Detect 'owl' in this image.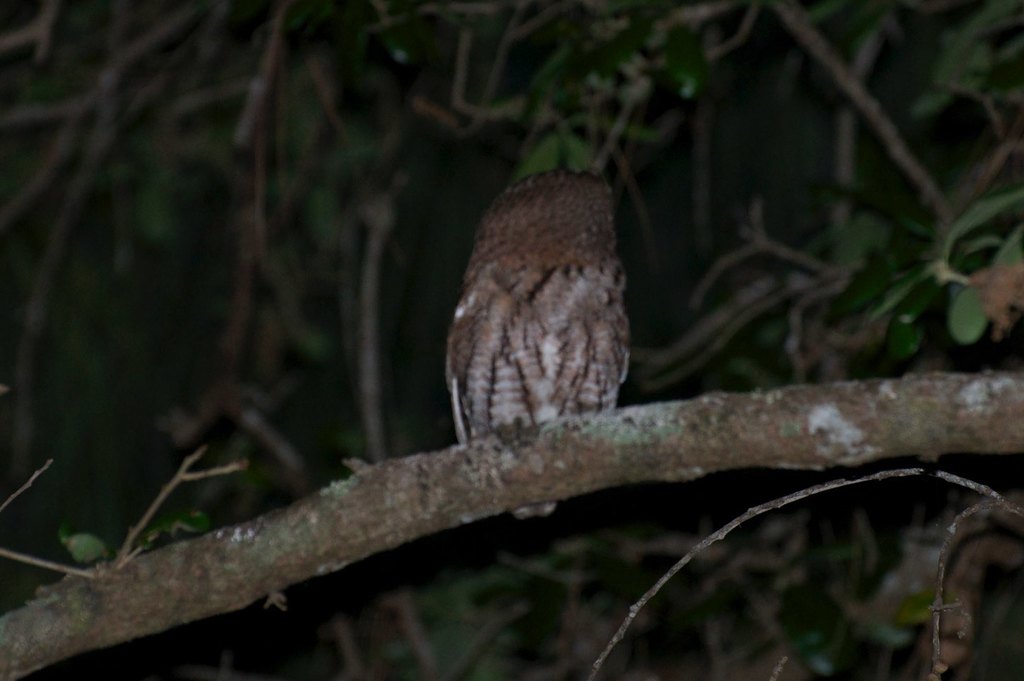
Detection: box=[447, 160, 623, 553].
